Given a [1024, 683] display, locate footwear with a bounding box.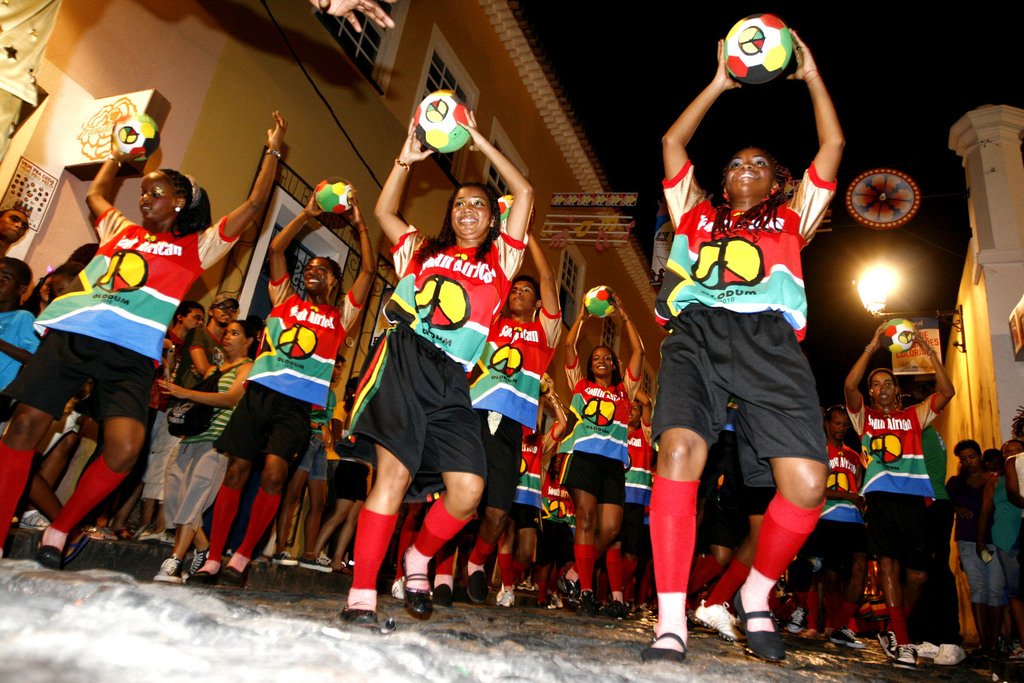
Located: {"x1": 191, "y1": 567, "x2": 219, "y2": 581}.
